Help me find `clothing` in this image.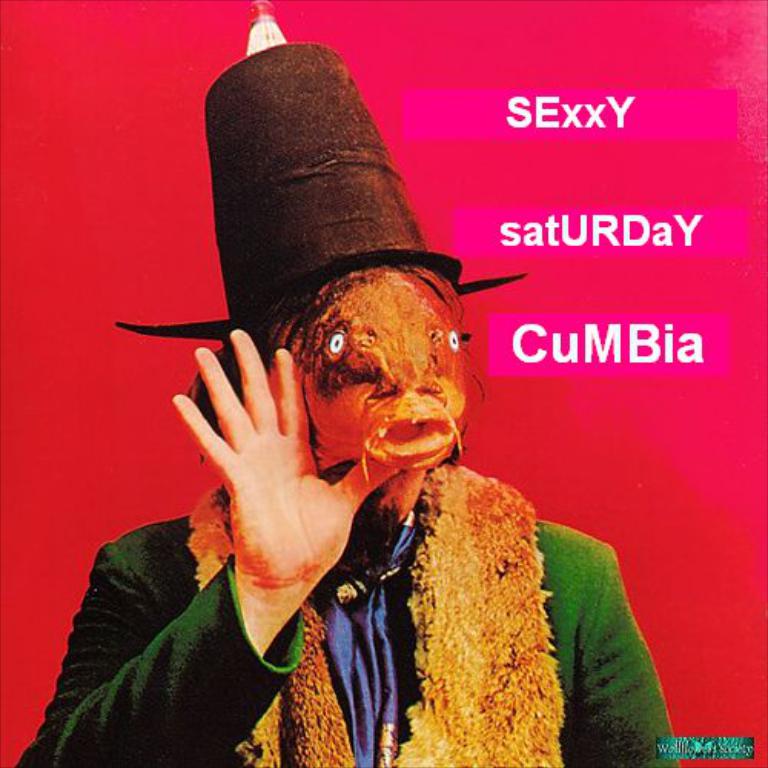
Found it: (x1=22, y1=515, x2=668, y2=766).
